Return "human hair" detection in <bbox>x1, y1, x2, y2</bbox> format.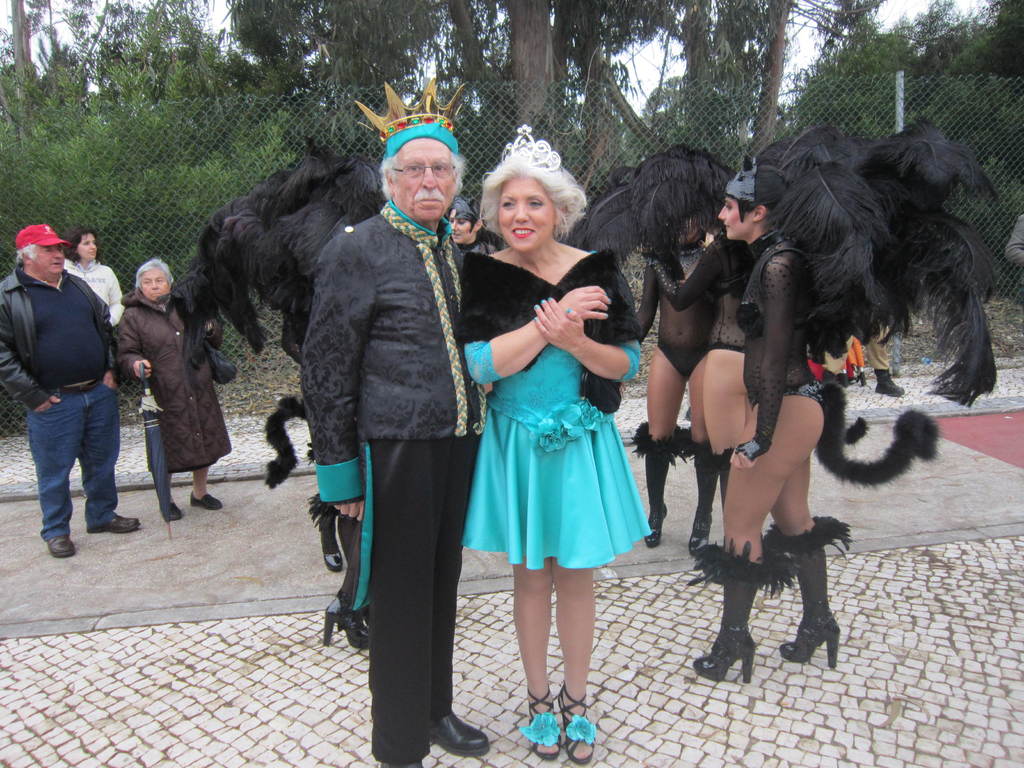
<bbox>17, 241, 39, 267</bbox>.
